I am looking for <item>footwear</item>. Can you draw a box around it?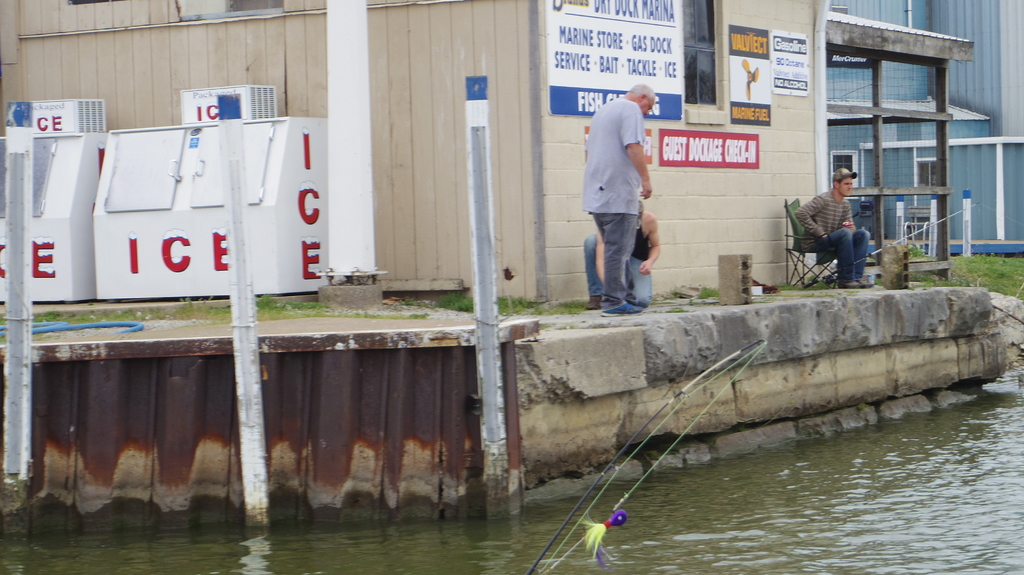
Sure, the bounding box is (585, 295, 604, 306).
